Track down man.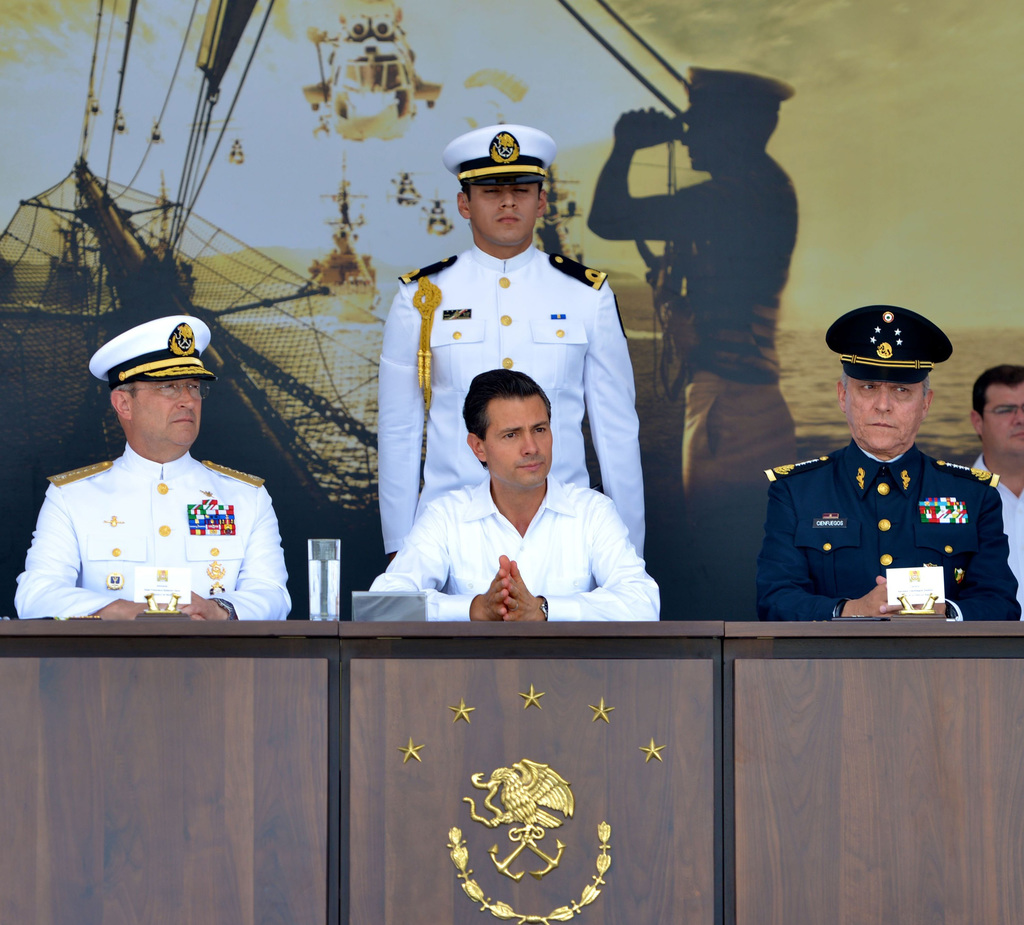
Tracked to x1=954, y1=353, x2=1023, y2=595.
